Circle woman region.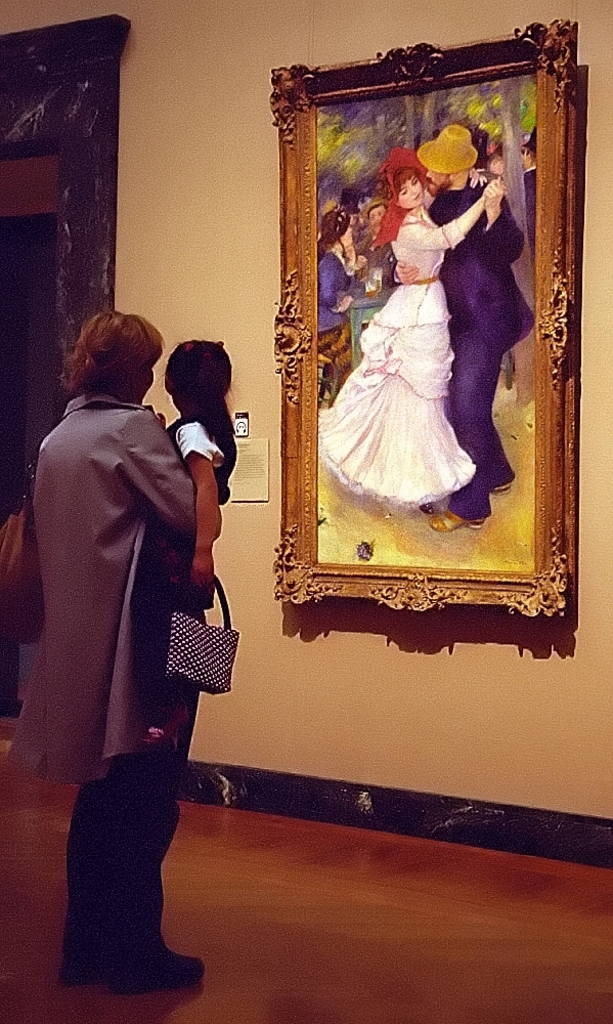
Region: locate(312, 202, 360, 365).
